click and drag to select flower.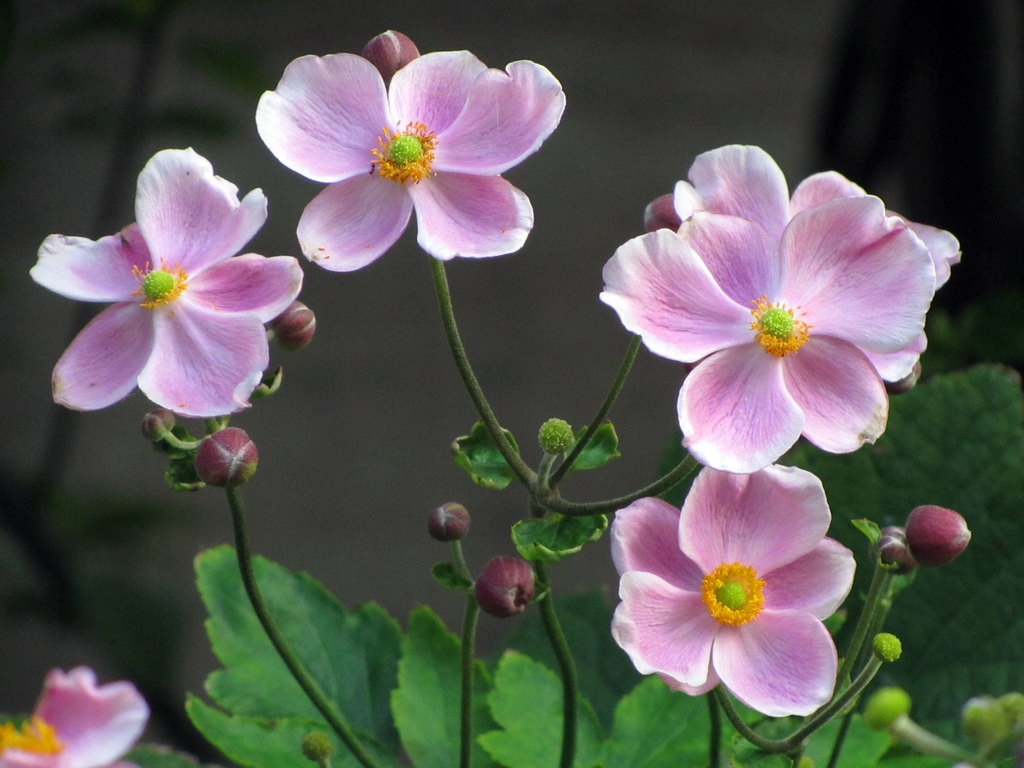
Selection: Rect(602, 456, 864, 717).
